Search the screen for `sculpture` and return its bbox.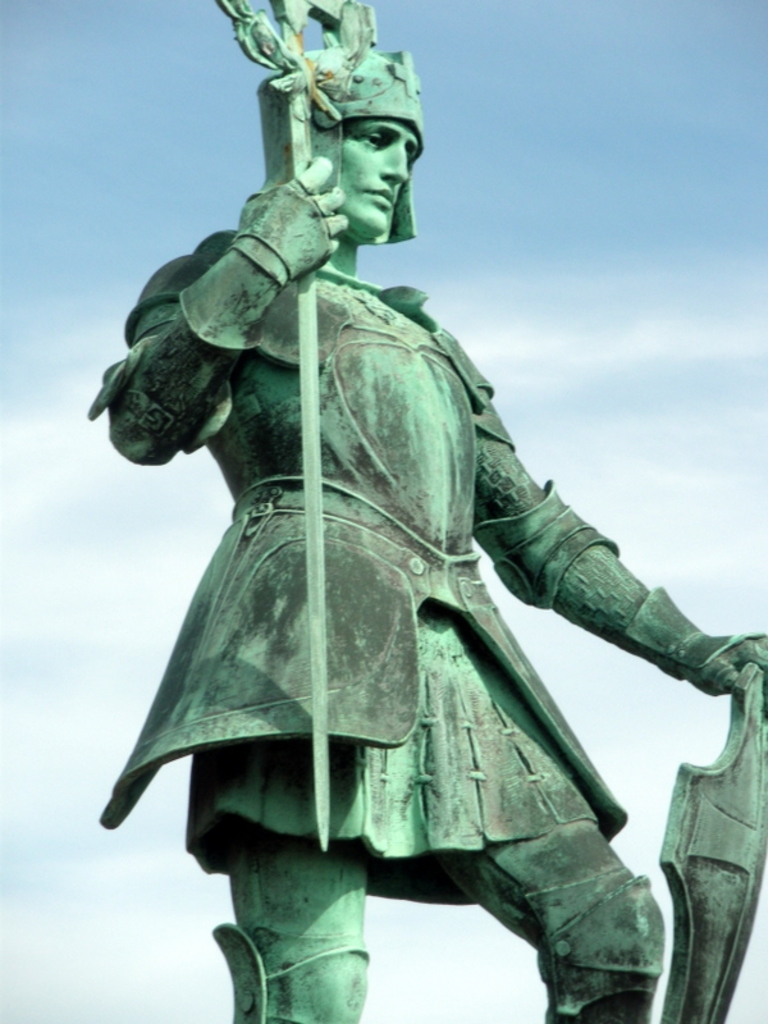
Found: BBox(74, 23, 721, 989).
